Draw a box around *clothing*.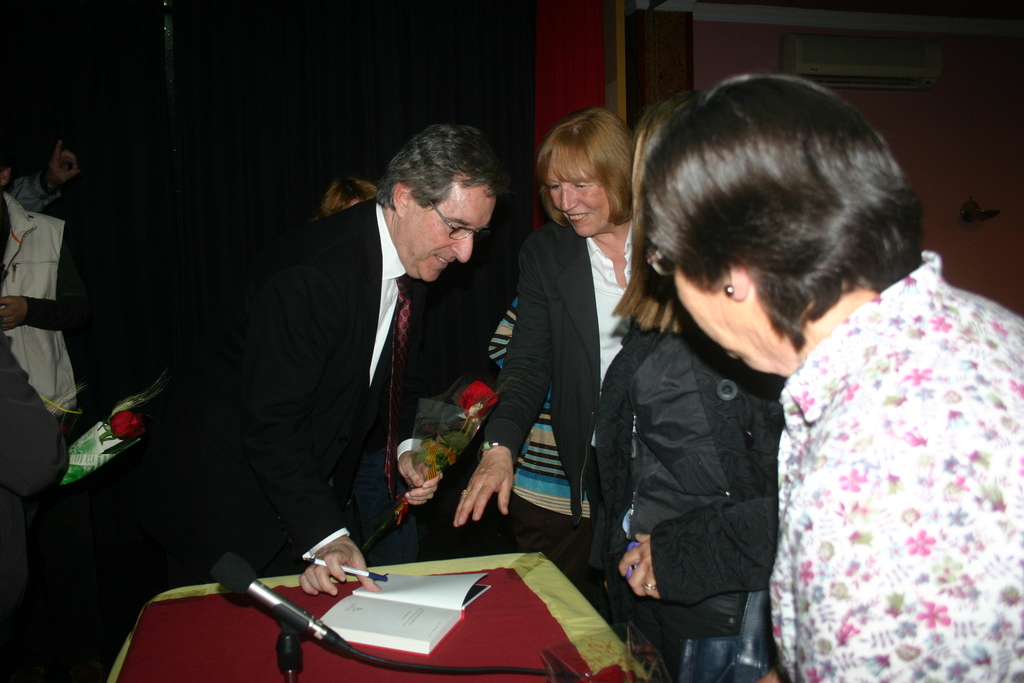
box(632, 313, 791, 641).
